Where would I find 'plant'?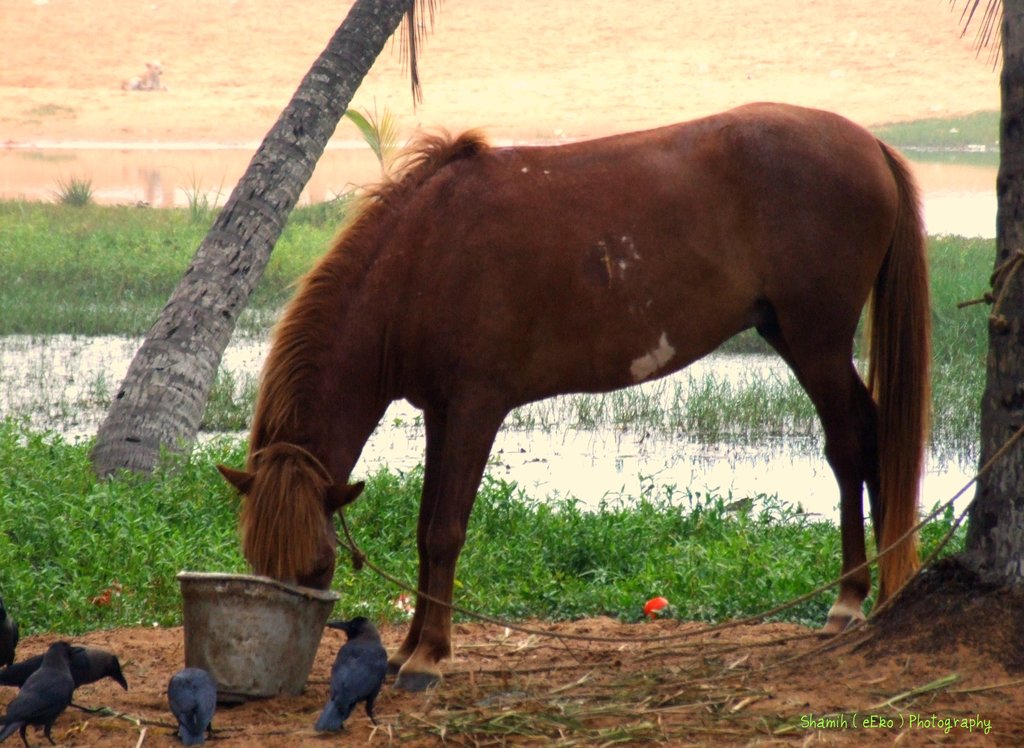
At crop(874, 111, 1007, 168).
